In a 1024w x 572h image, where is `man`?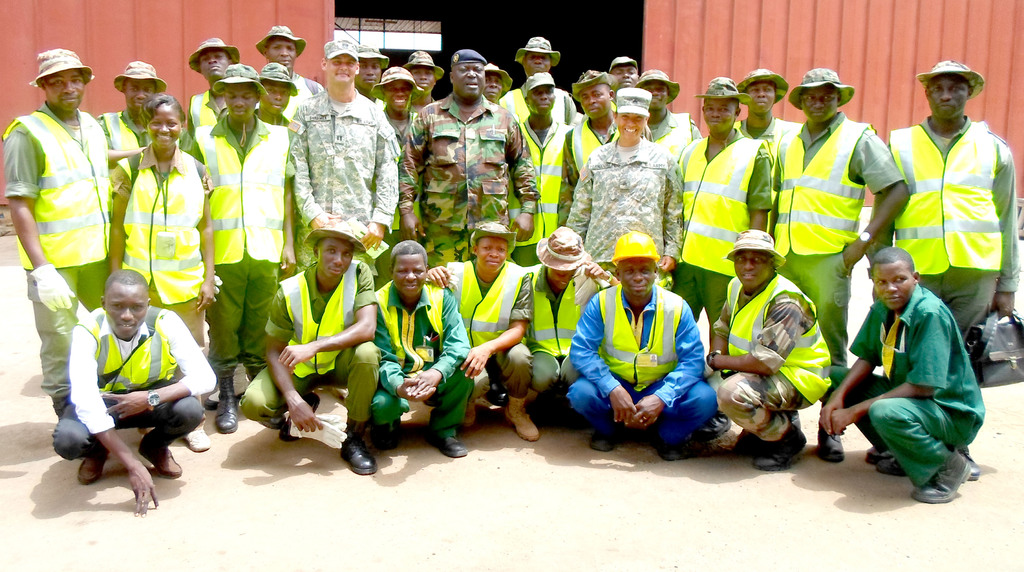
l=703, t=229, r=833, b=472.
